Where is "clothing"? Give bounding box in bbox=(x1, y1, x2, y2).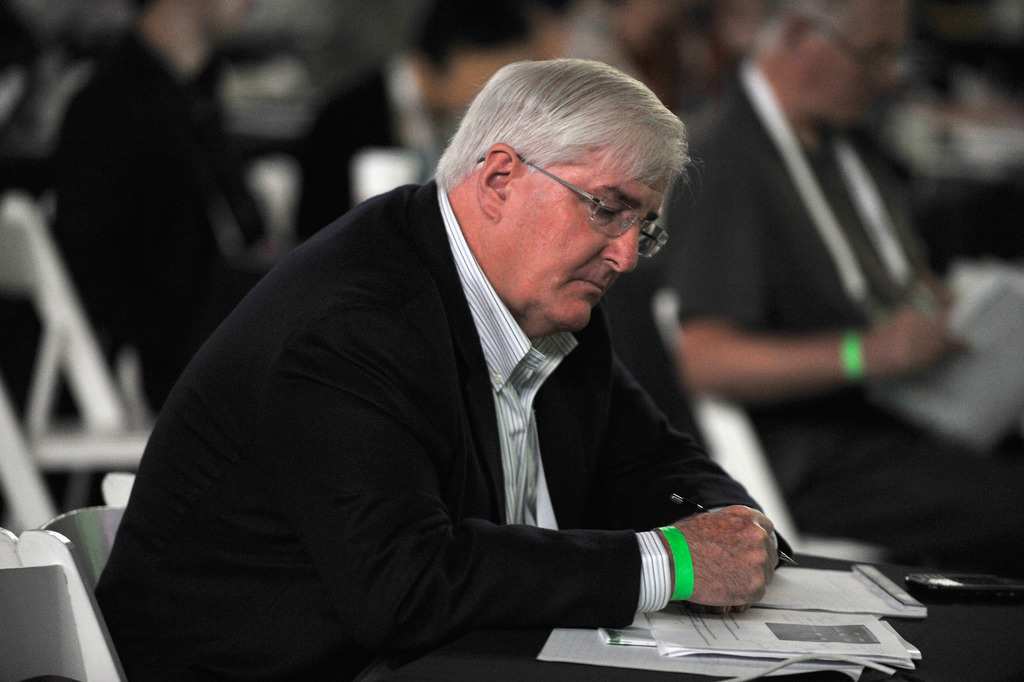
bbox=(187, 170, 757, 675).
